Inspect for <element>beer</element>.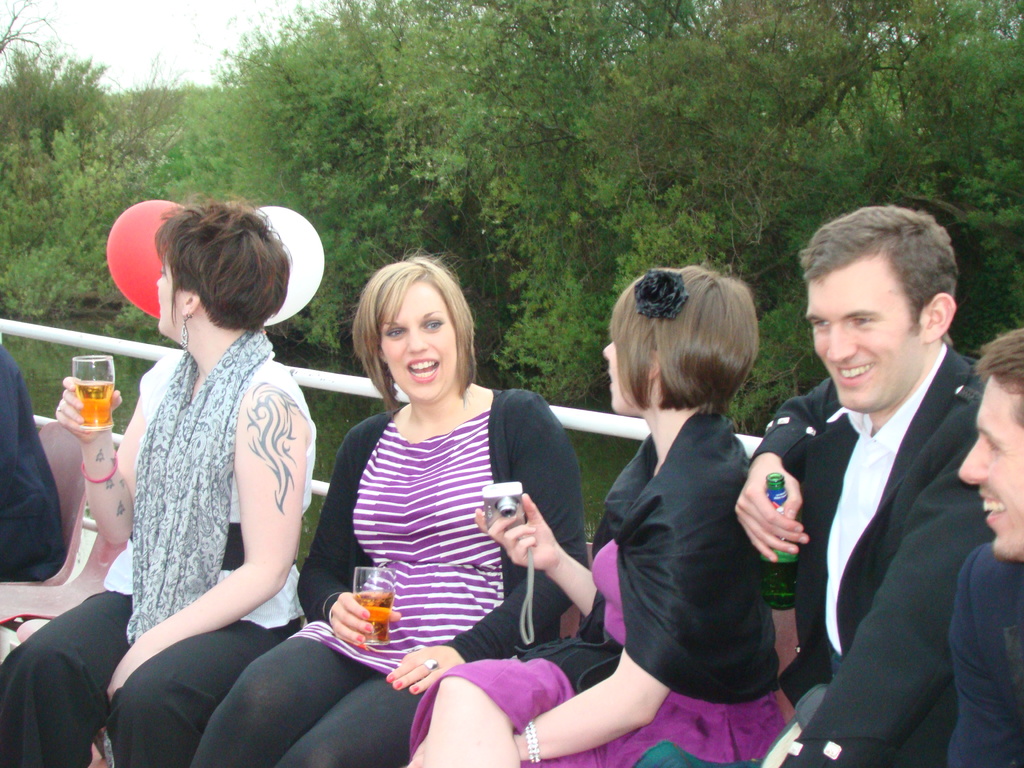
Inspection: box(761, 474, 799, 610).
